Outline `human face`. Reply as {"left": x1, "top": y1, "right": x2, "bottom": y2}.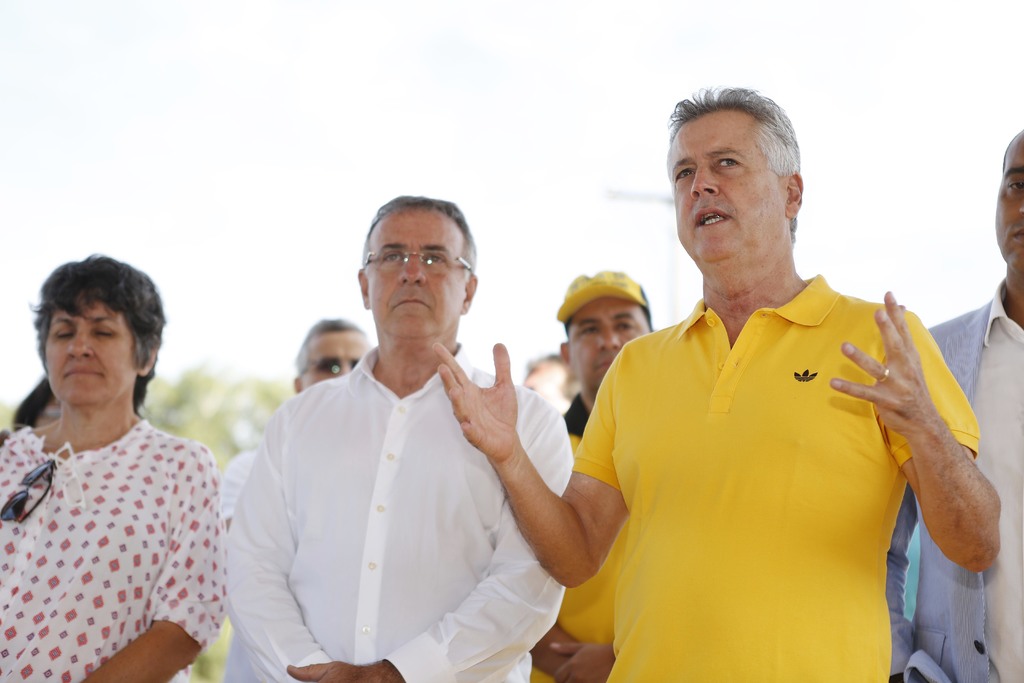
{"left": 573, "top": 293, "right": 652, "bottom": 386}.
